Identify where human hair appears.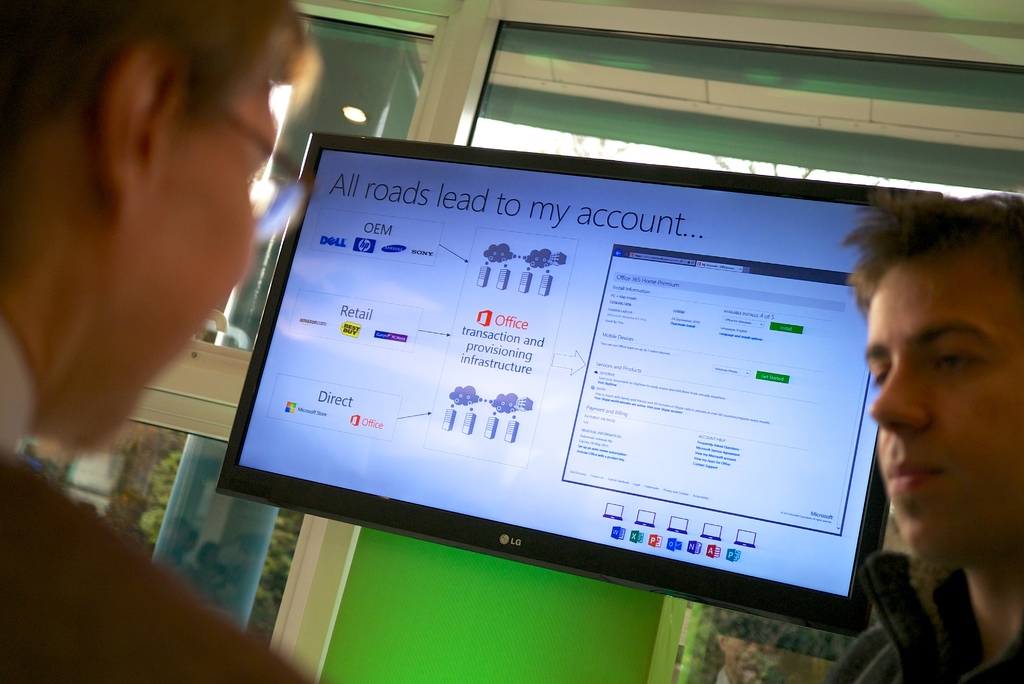
Appears at 0/0/323/253.
